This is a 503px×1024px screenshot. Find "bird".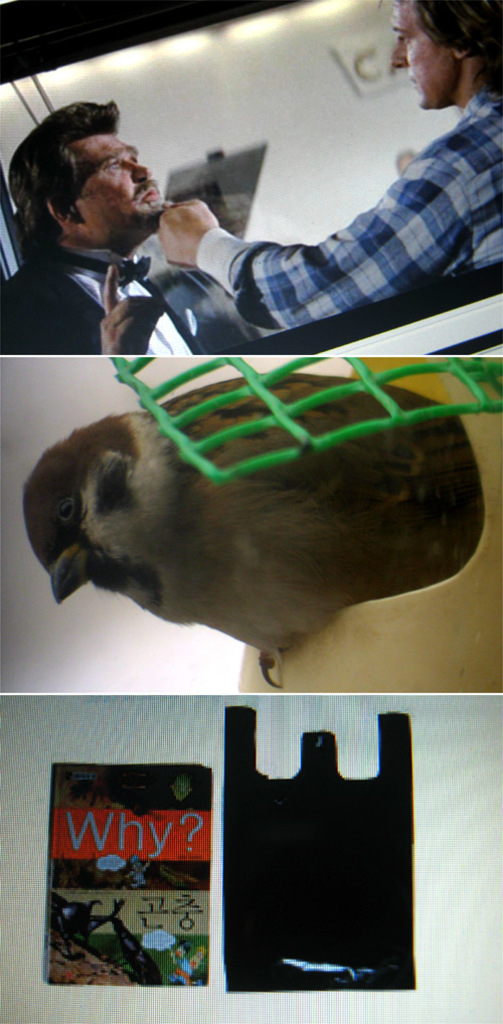
Bounding box: Rect(7, 362, 495, 670).
